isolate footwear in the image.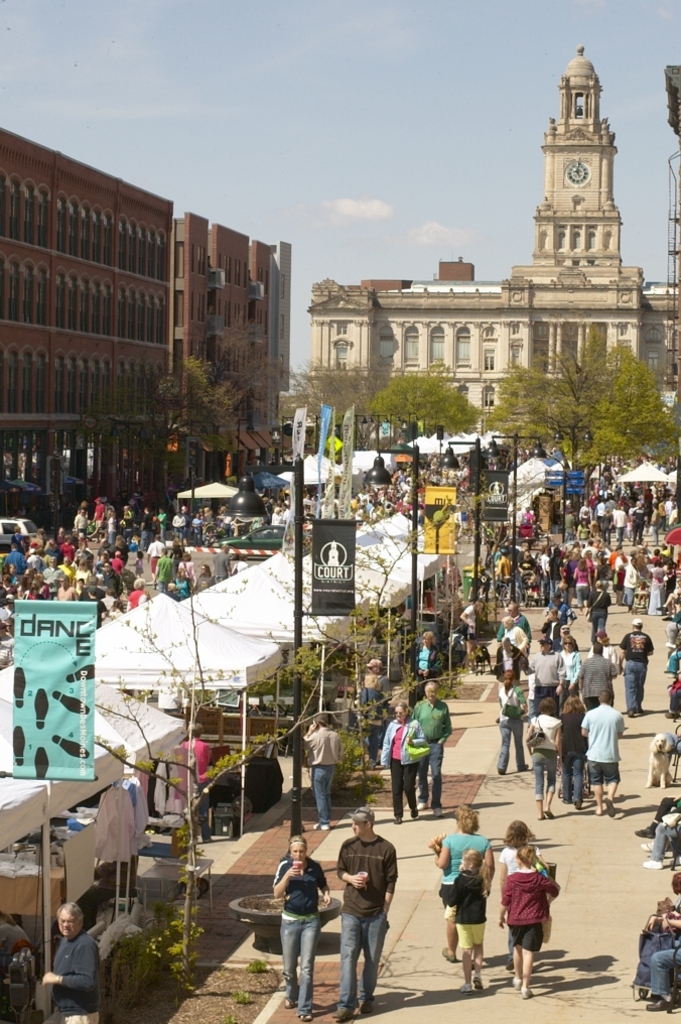
Isolated region: [x1=407, y1=810, x2=420, y2=820].
